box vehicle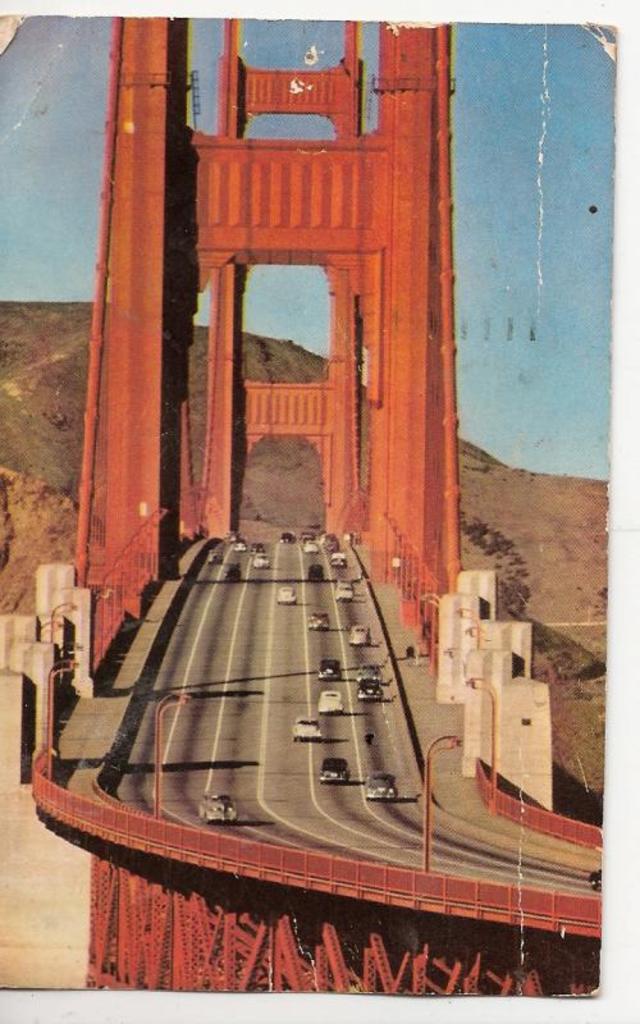
<bbox>280, 538, 298, 548</bbox>
